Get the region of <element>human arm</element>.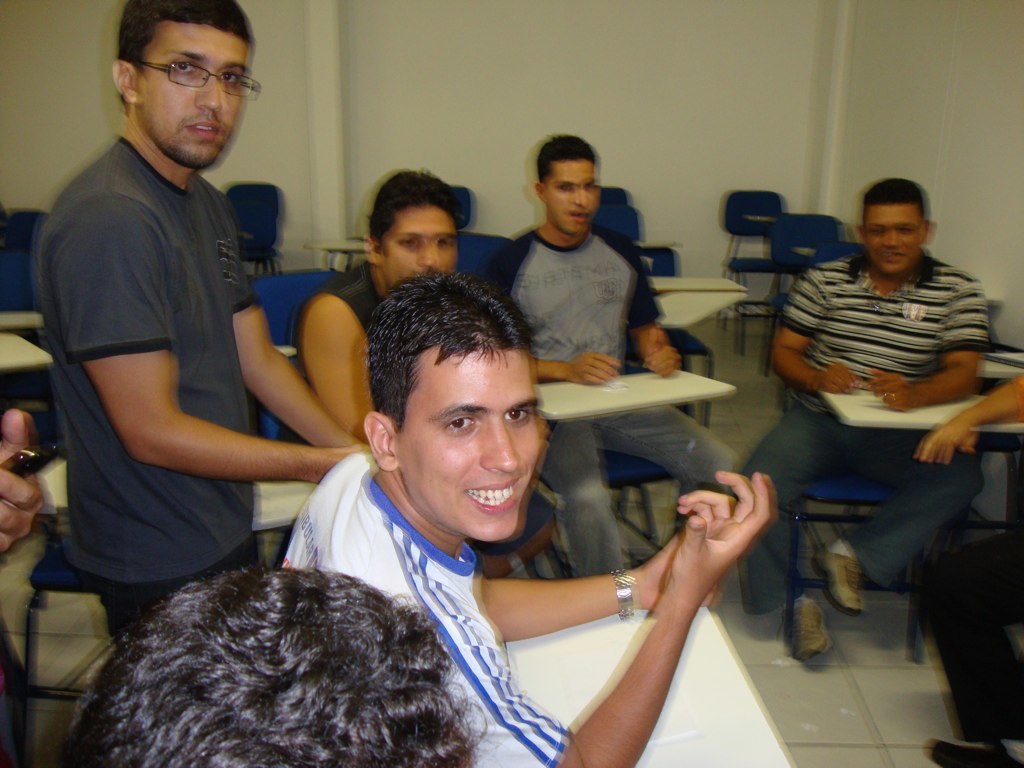
x1=475 y1=524 x2=713 y2=638.
